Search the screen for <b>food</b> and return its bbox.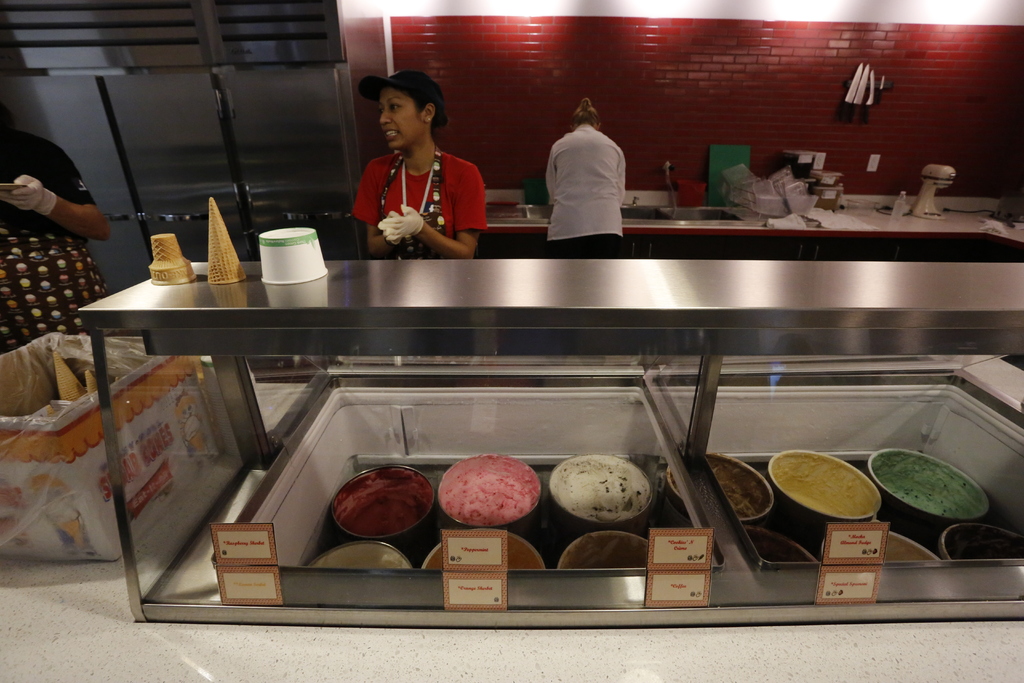
Found: <box>52,349,84,396</box>.
